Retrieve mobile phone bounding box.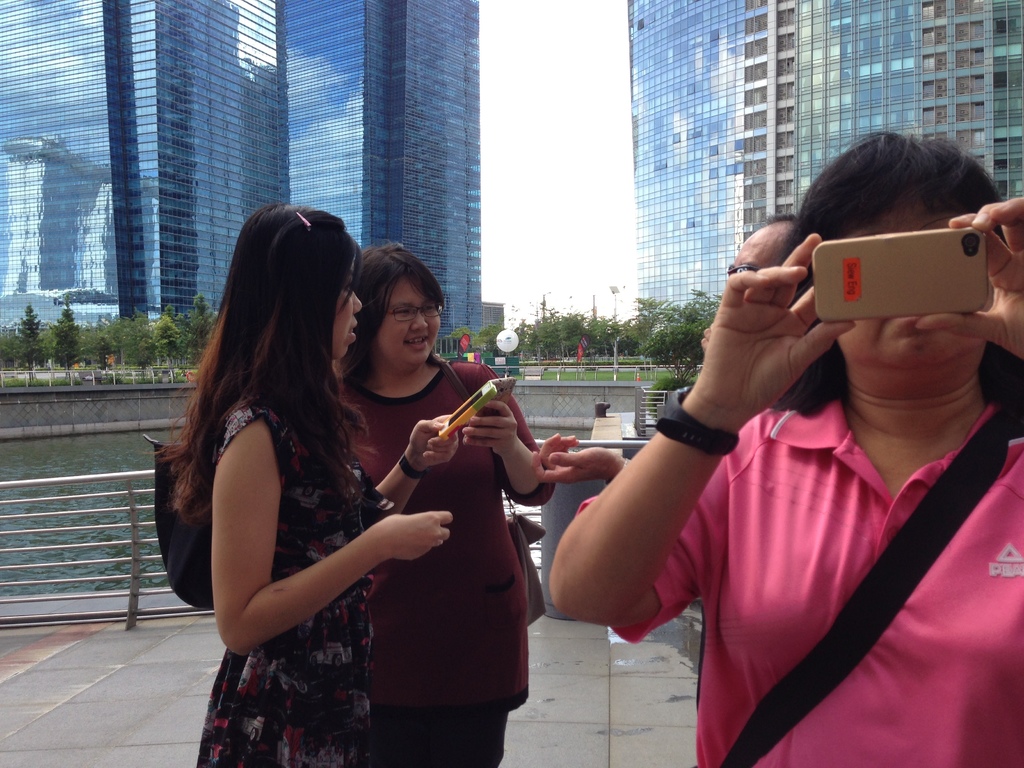
Bounding box: crop(810, 225, 989, 324).
